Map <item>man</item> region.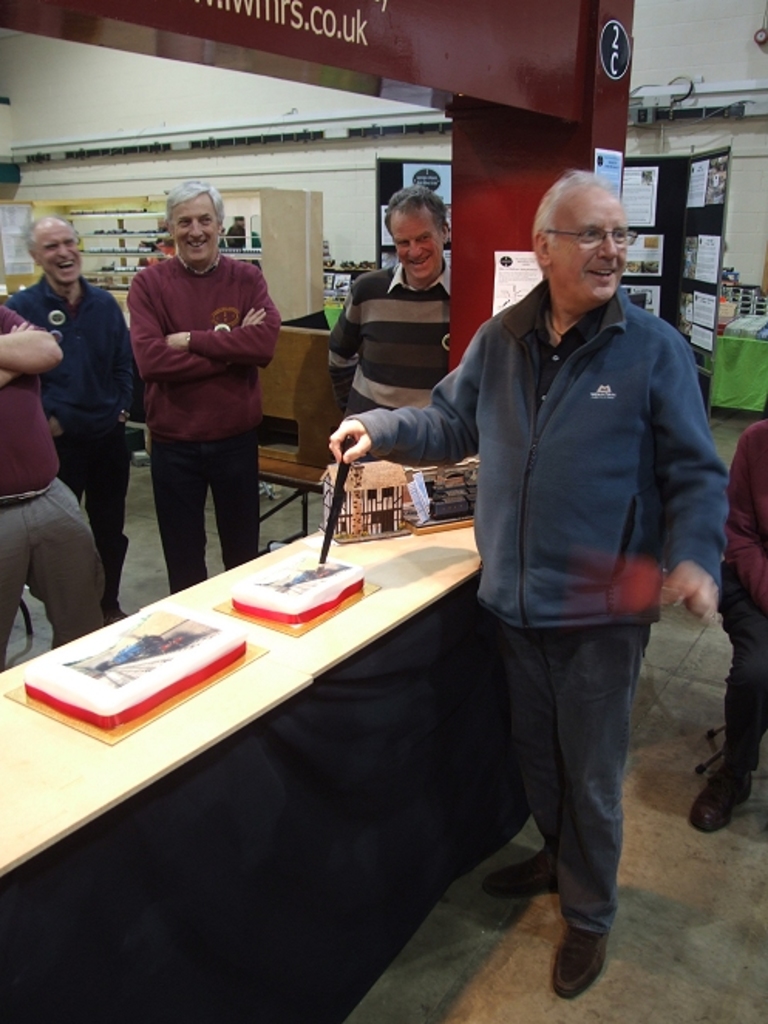
Mapped to {"x1": 326, "y1": 181, "x2": 453, "y2": 429}.
